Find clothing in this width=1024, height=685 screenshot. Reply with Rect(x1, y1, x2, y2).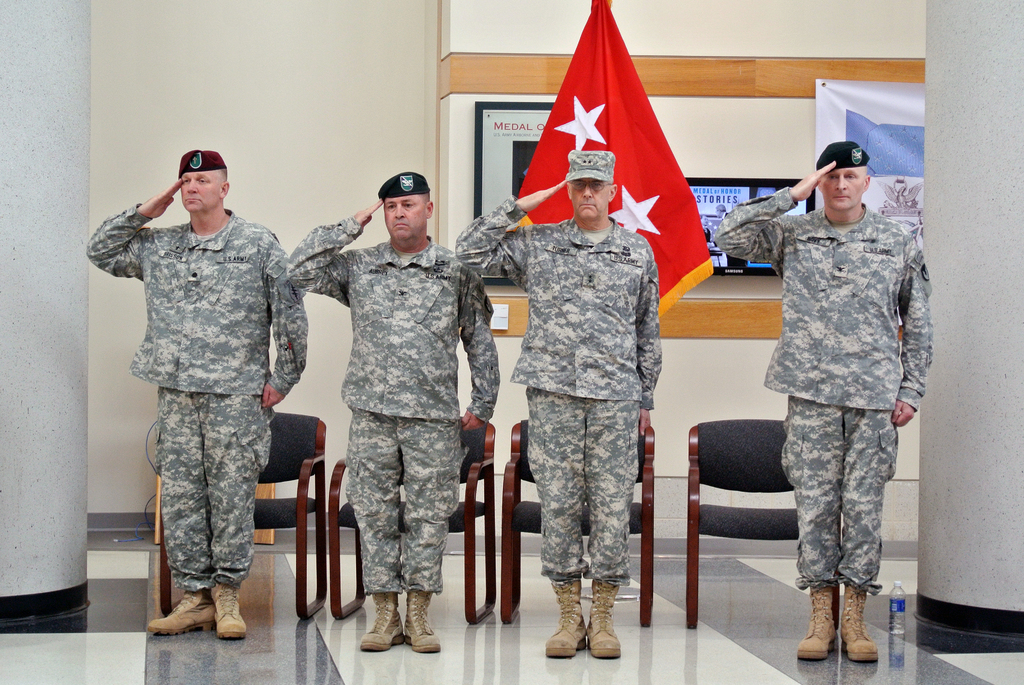
Rect(710, 184, 932, 594).
